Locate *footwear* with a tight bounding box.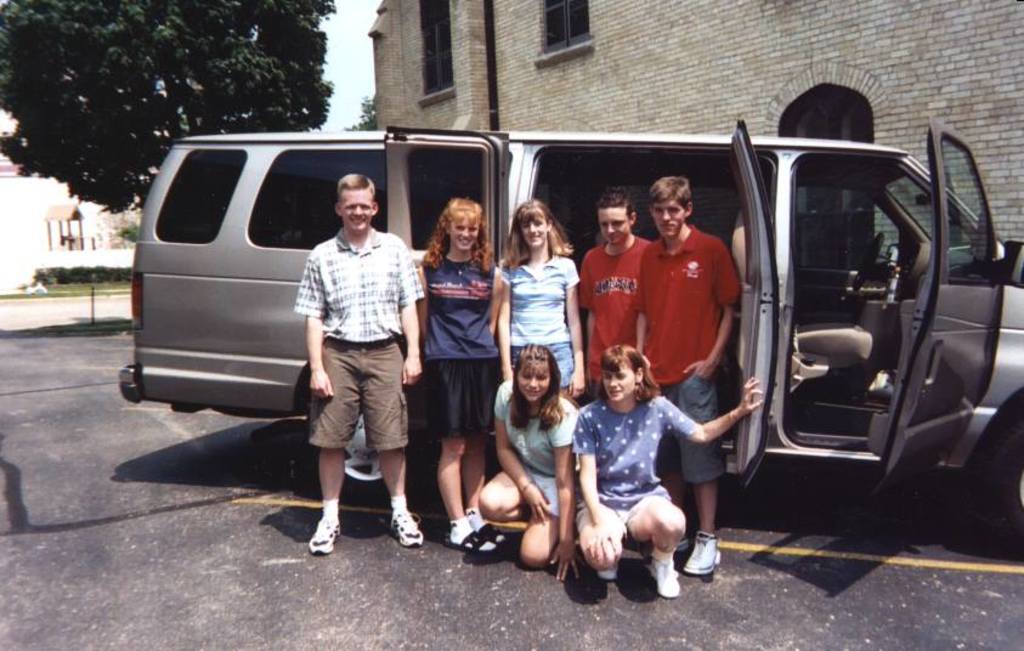
detection(441, 520, 493, 555).
